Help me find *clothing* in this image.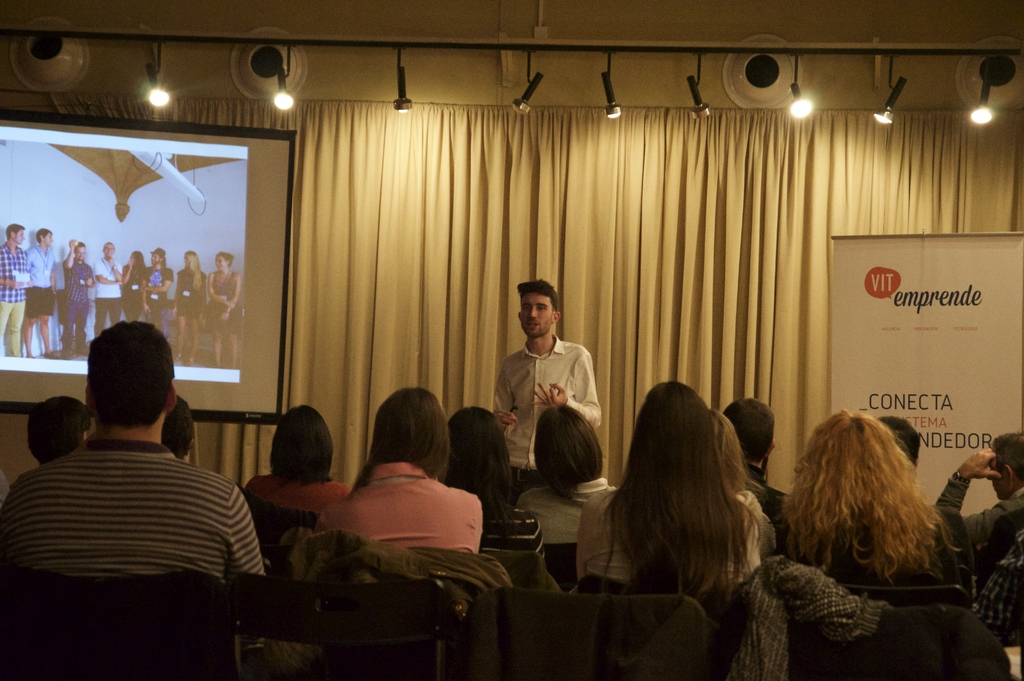
Found it: <region>737, 461, 783, 553</region>.
